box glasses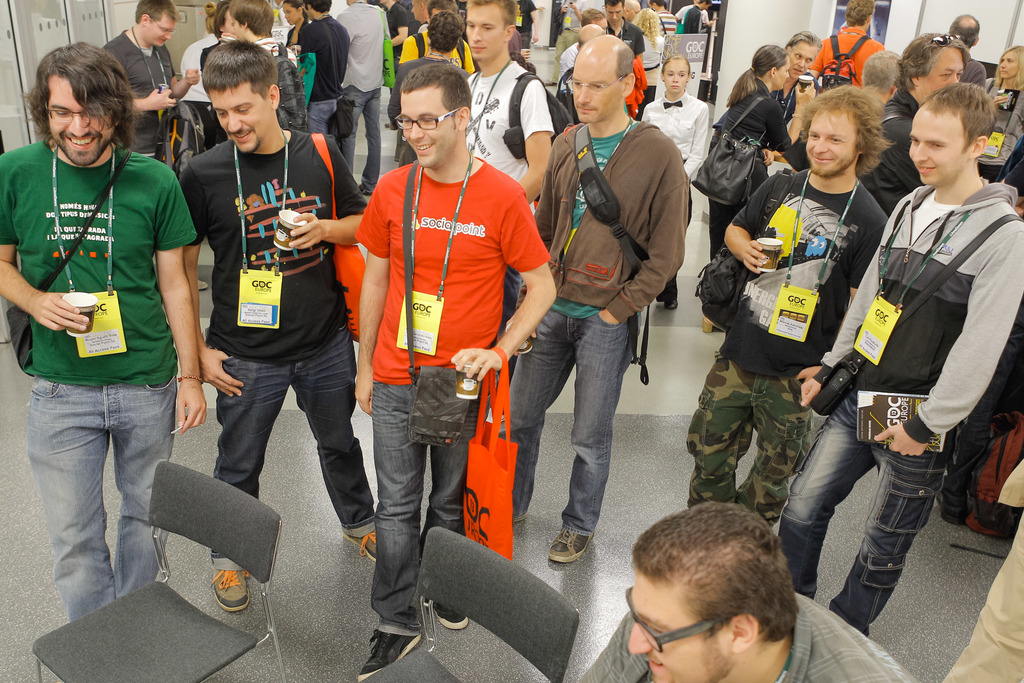
(394, 109, 460, 129)
